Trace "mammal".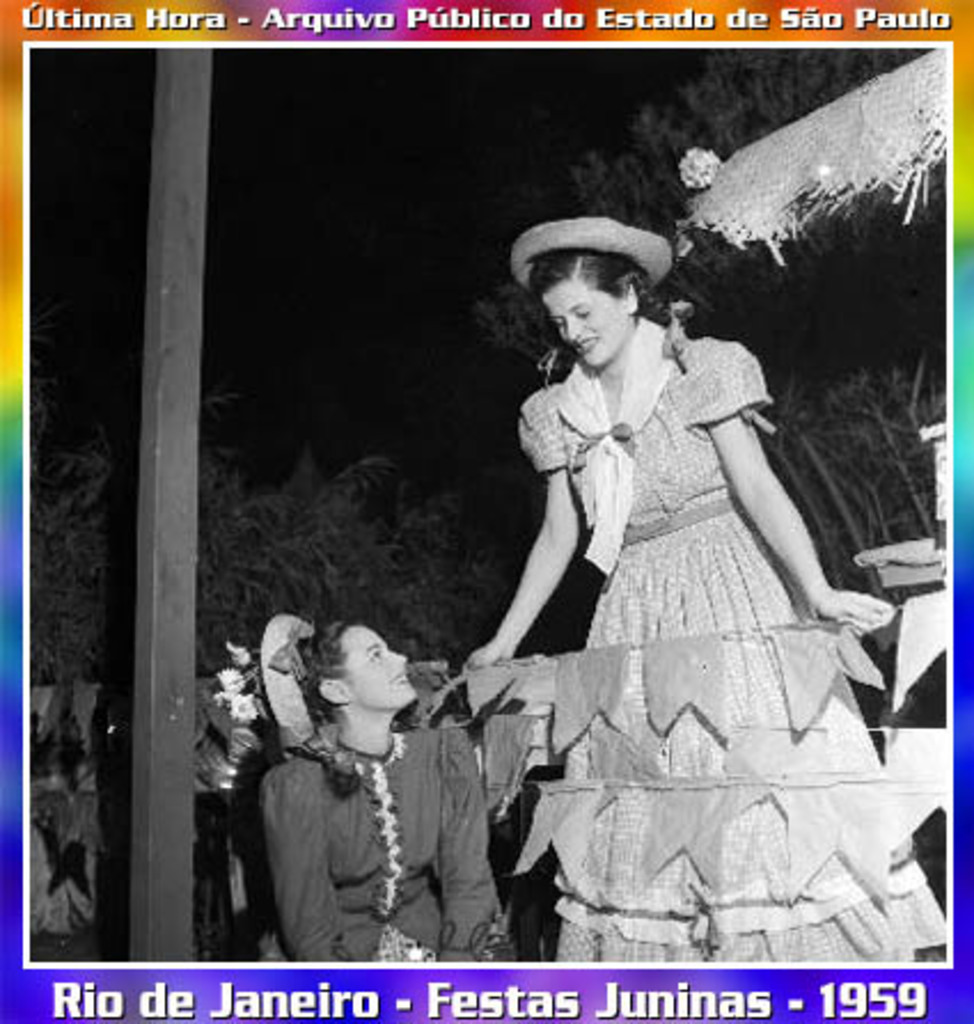
Traced to crop(458, 211, 949, 964).
